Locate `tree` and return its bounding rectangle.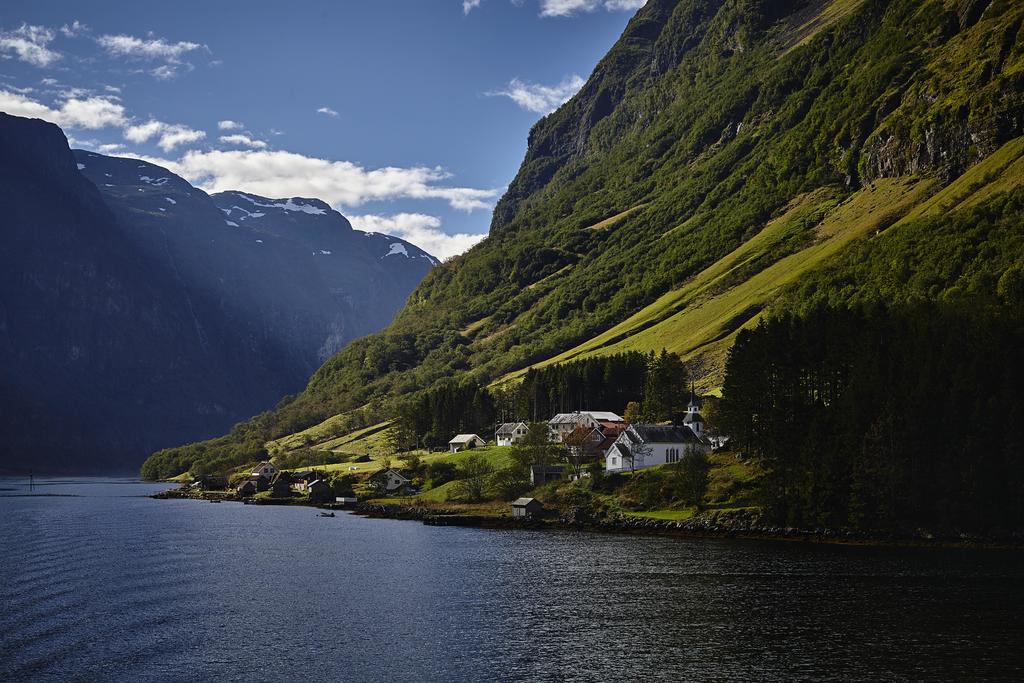
[723, 270, 884, 514].
